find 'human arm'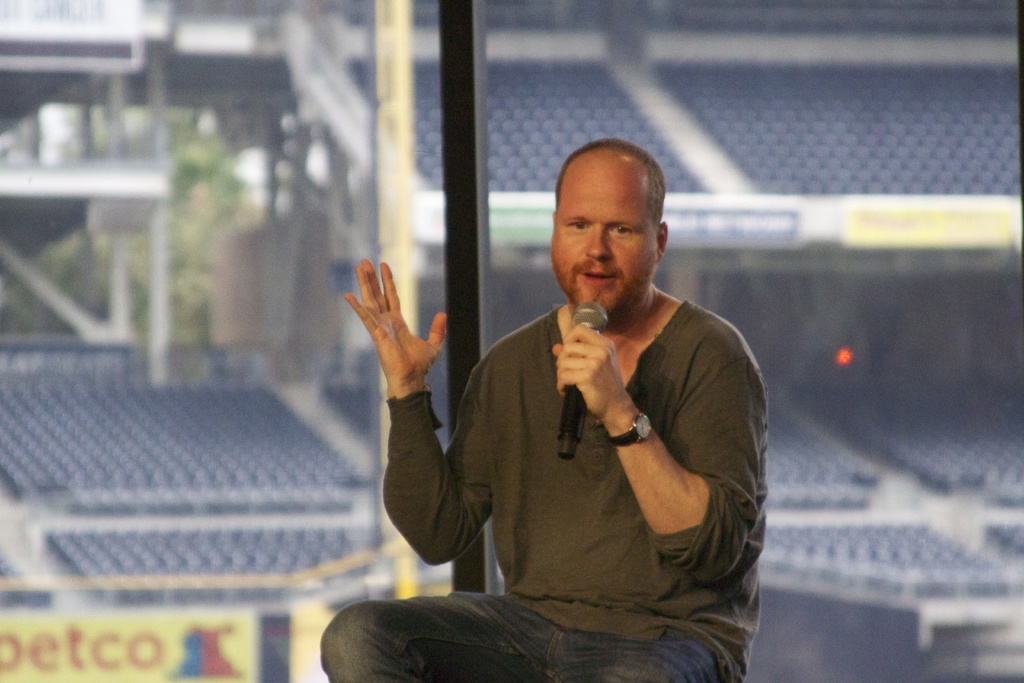
rect(348, 256, 465, 497)
